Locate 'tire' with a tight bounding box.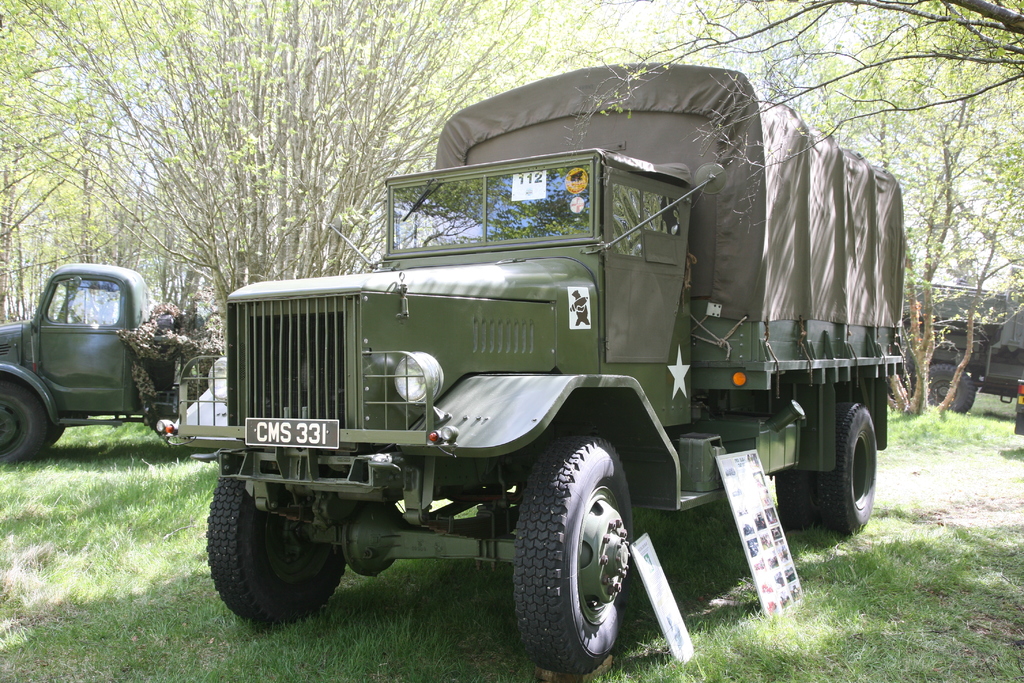
0/375/53/460.
